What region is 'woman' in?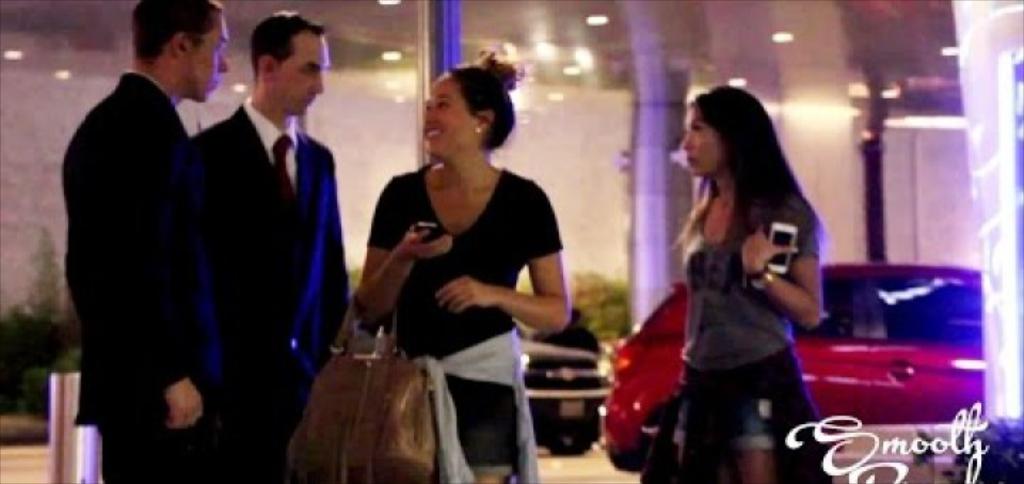
locate(613, 74, 835, 483).
